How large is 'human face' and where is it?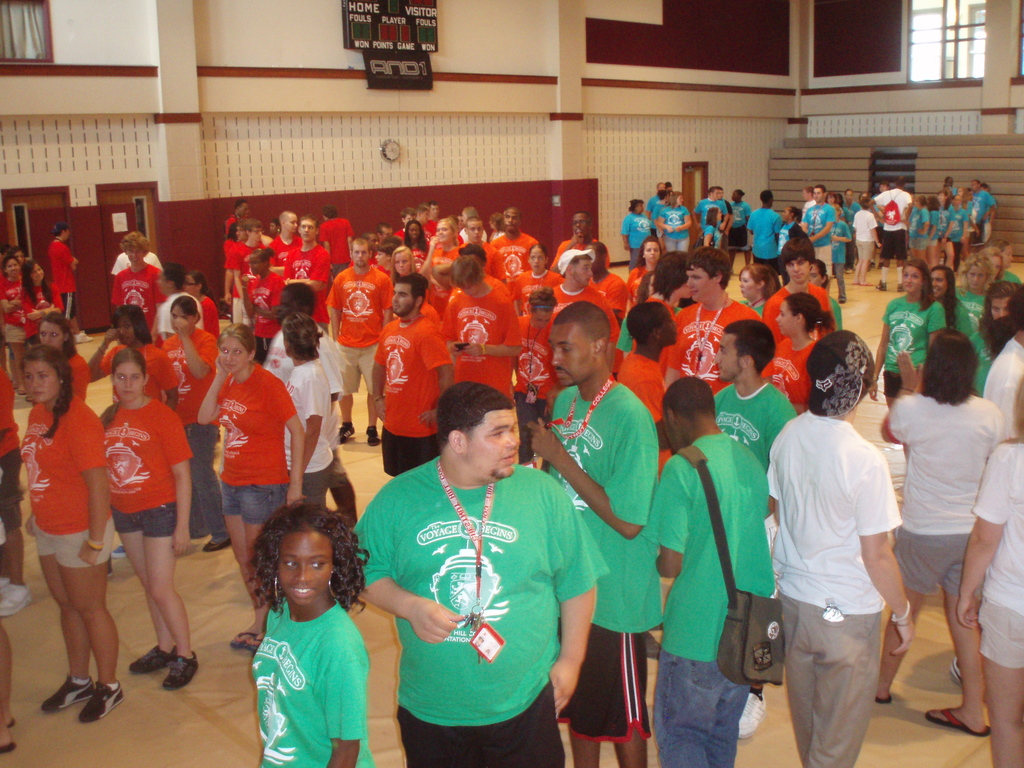
Bounding box: <region>396, 251, 414, 273</region>.
